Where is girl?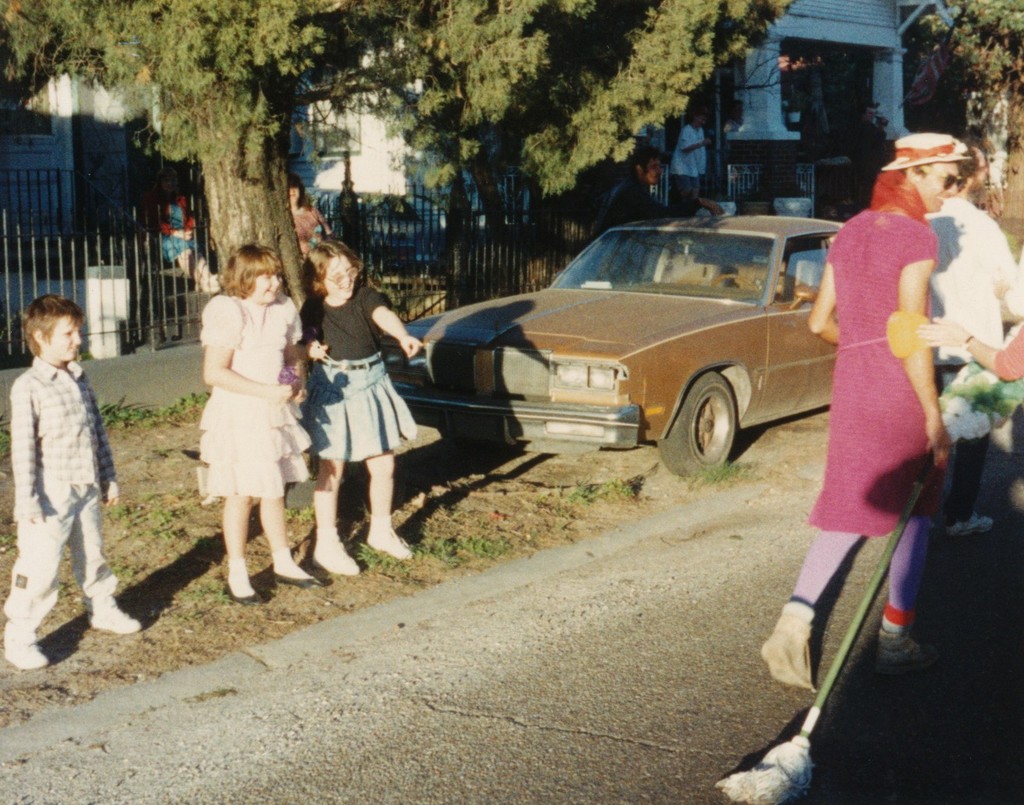
detection(297, 241, 422, 580).
